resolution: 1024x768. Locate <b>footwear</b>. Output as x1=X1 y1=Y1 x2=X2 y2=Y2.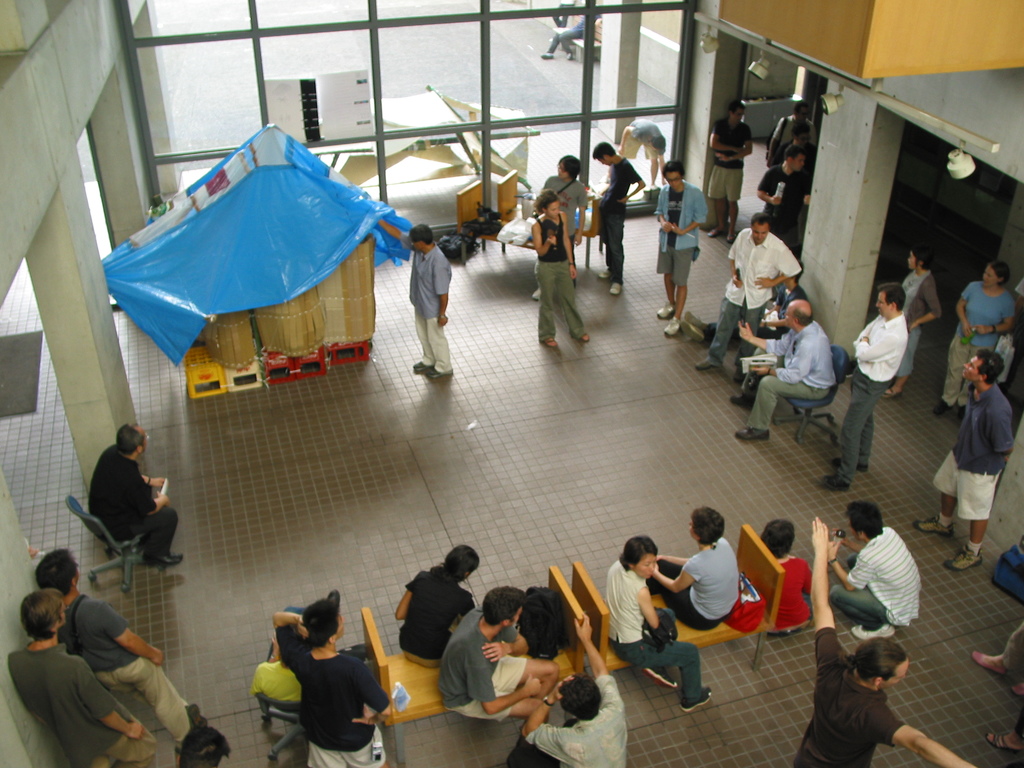
x1=881 y1=387 x2=904 y2=398.
